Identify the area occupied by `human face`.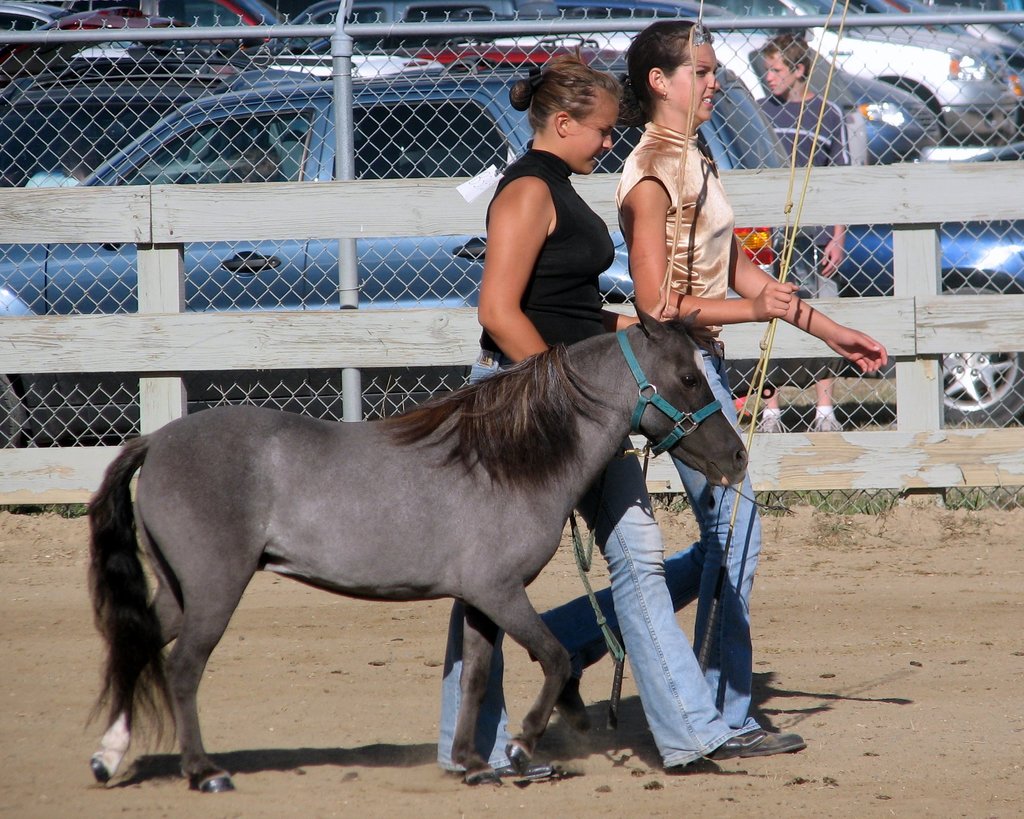
Area: 562 91 615 170.
